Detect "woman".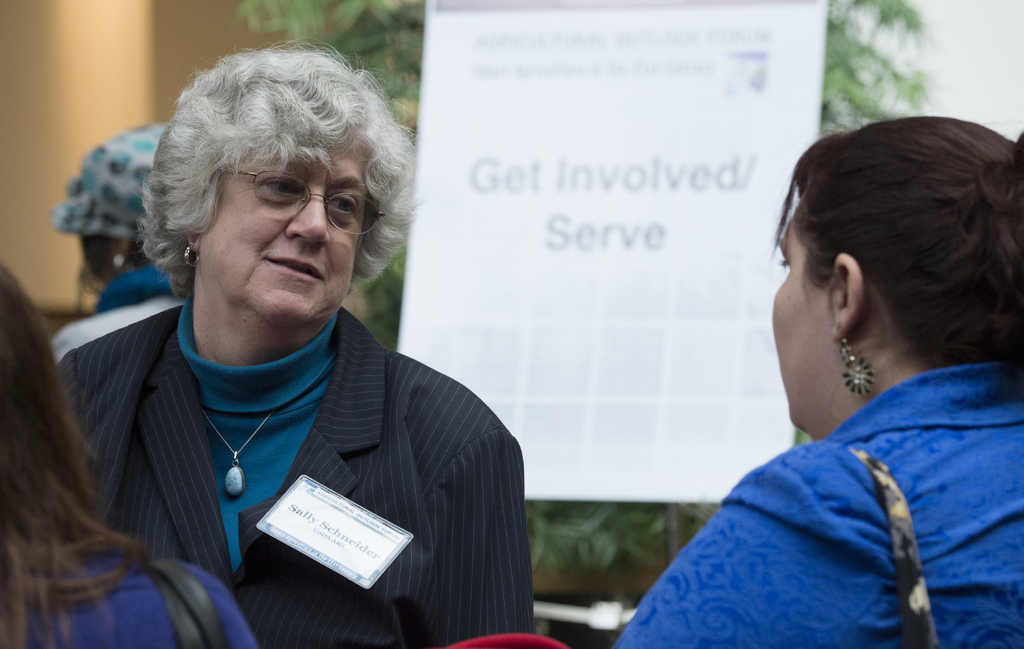
Detected at select_region(6, 31, 563, 644).
